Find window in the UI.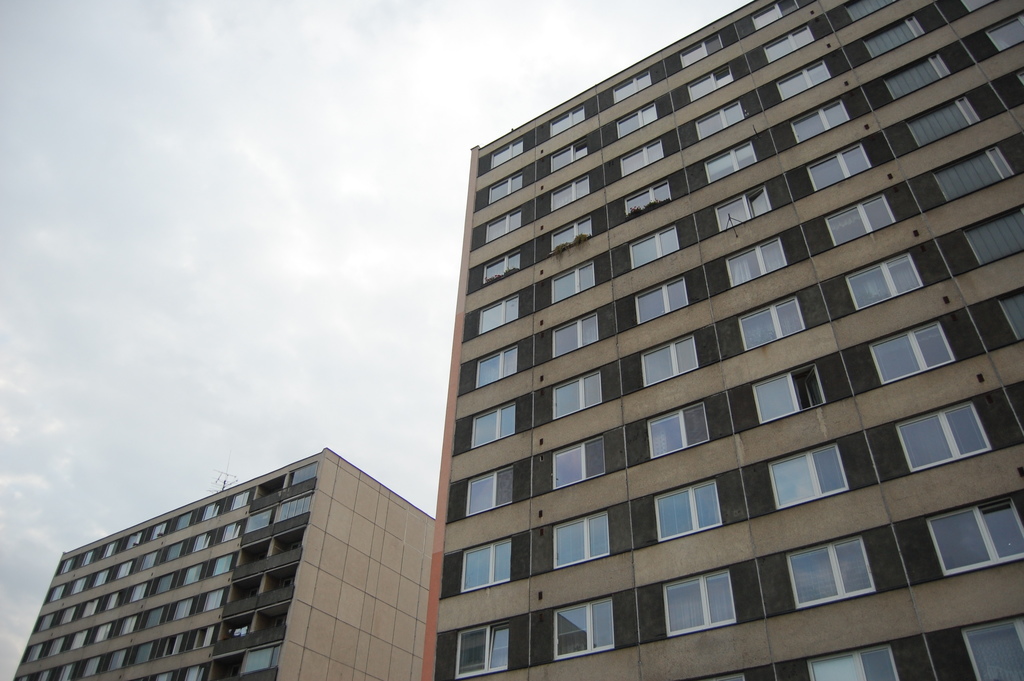
UI element at Rect(455, 619, 509, 680).
